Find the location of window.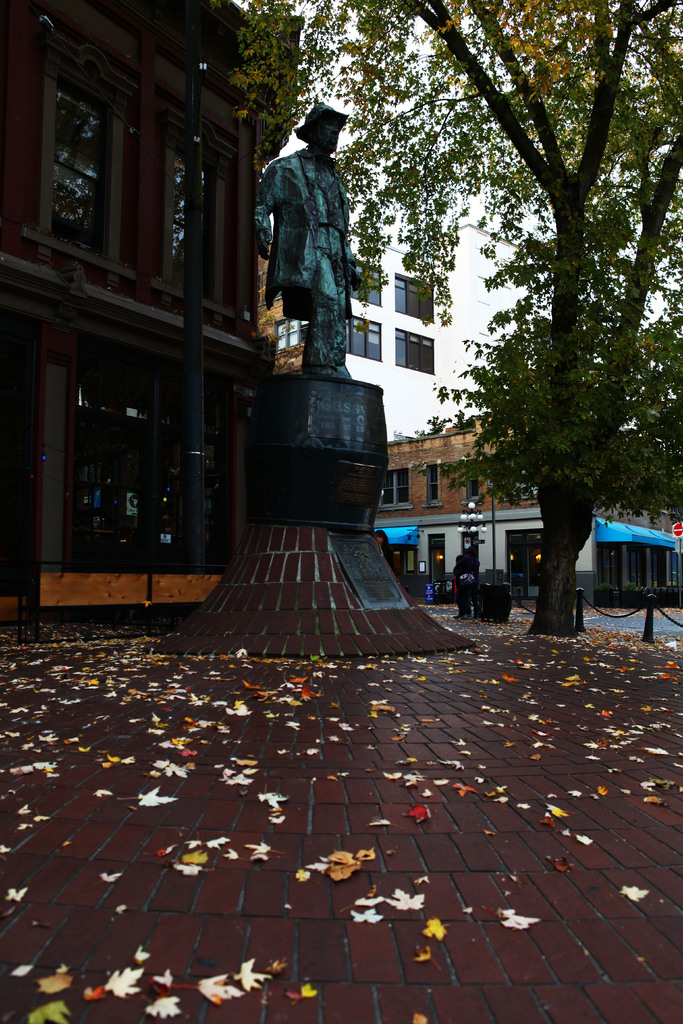
Location: select_region(174, 127, 220, 305).
